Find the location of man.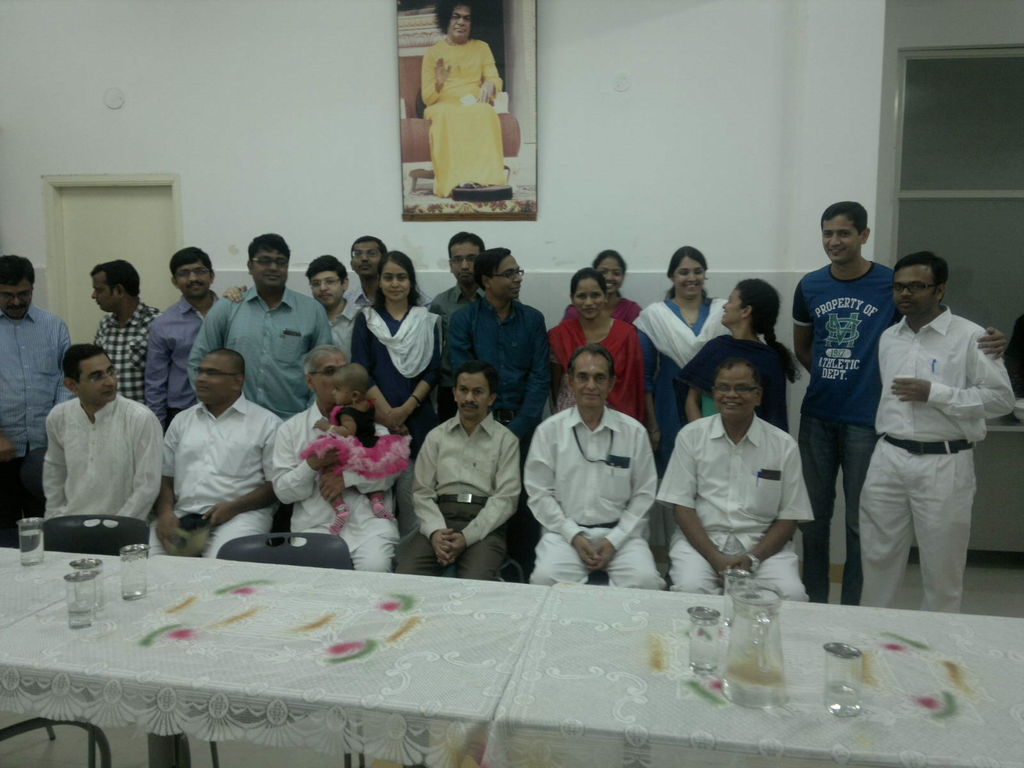
Location: [x1=0, y1=252, x2=74, y2=541].
